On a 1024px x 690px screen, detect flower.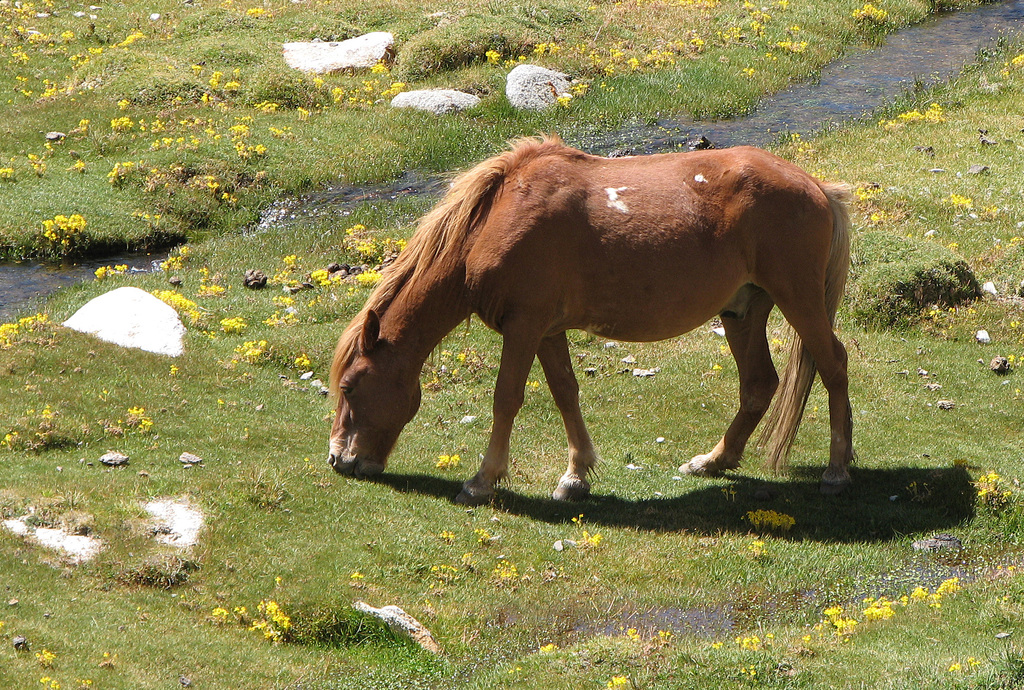
l=116, t=402, r=147, b=423.
